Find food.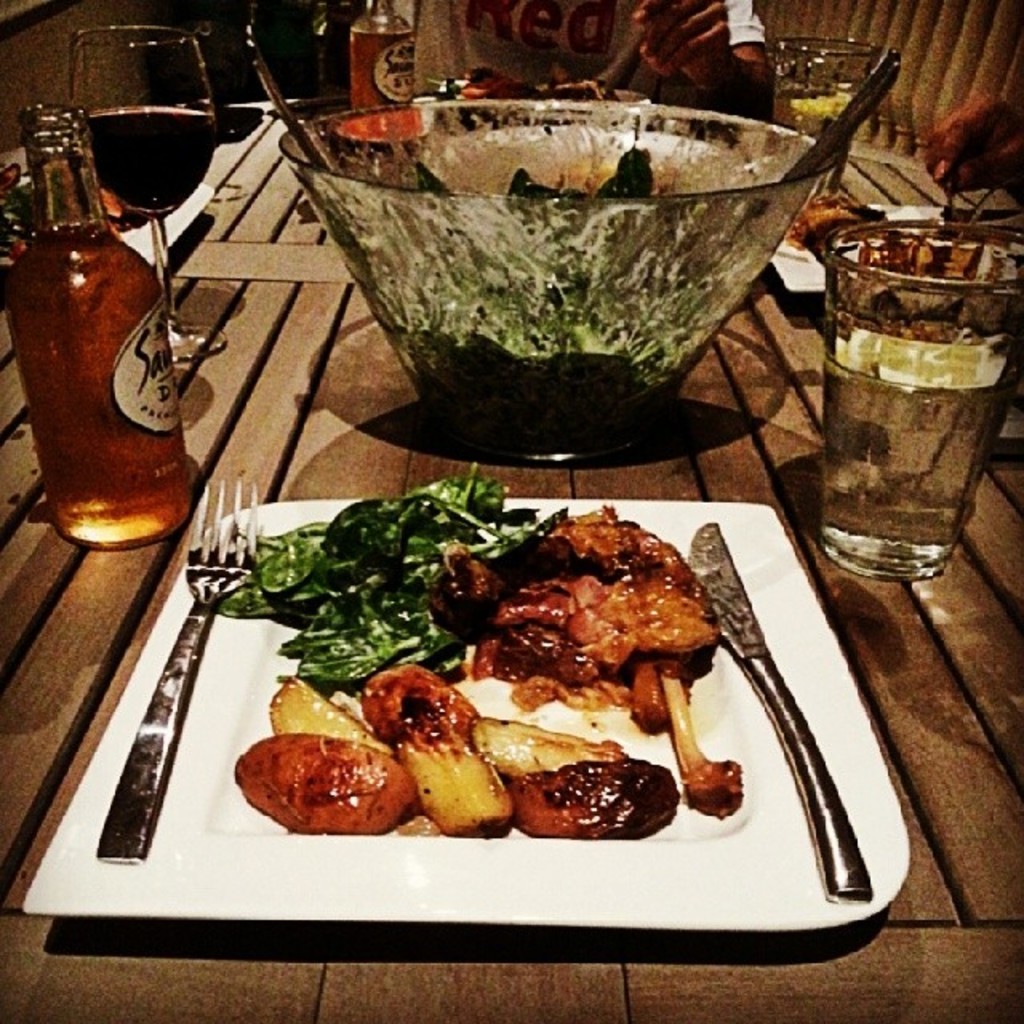
[x1=426, y1=58, x2=626, y2=107].
